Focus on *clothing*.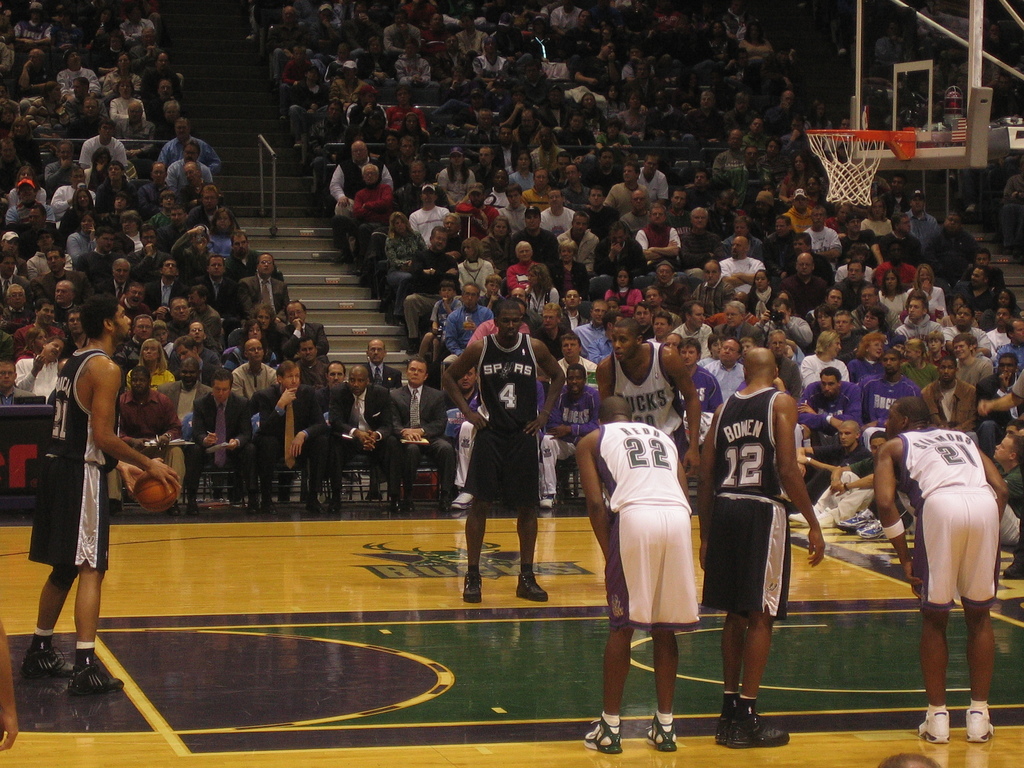
Focused at pyautogui.locateOnScreen(118, 385, 171, 445).
